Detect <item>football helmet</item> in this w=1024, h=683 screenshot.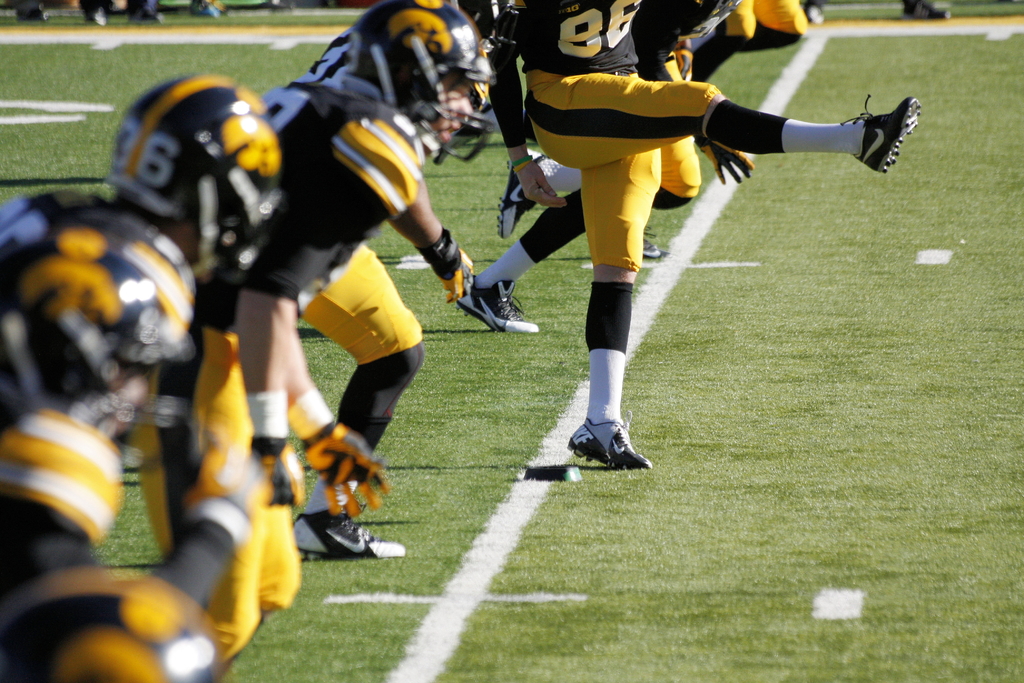
Detection: 0,183,199,462.
